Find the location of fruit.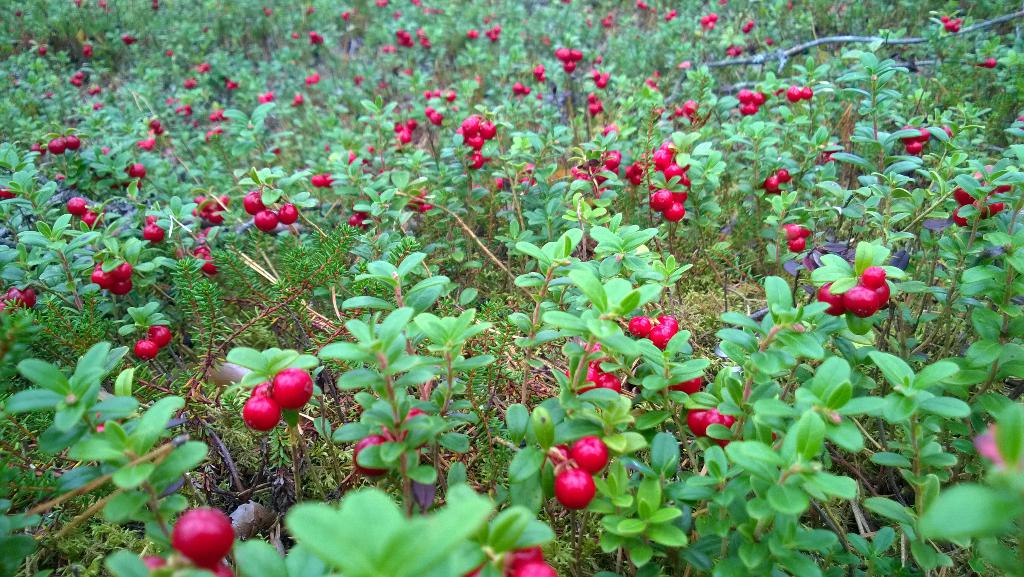
Location: rect(737, 90, 755, 107).
